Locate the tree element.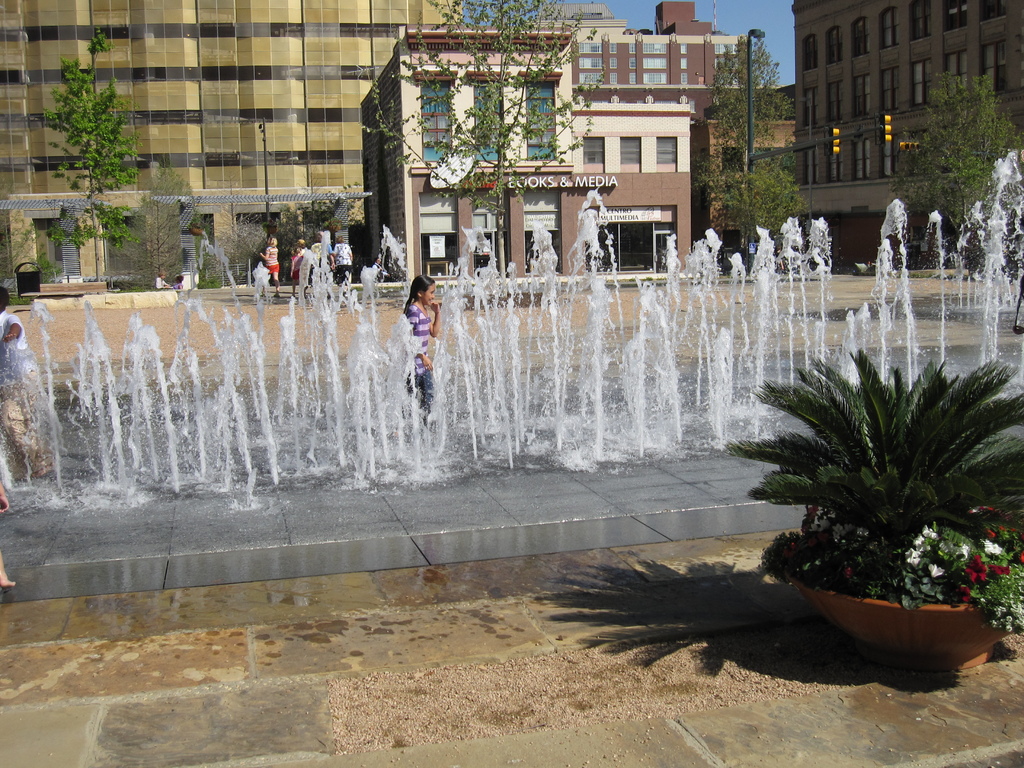
Element bbox: 97:154:196:299.
